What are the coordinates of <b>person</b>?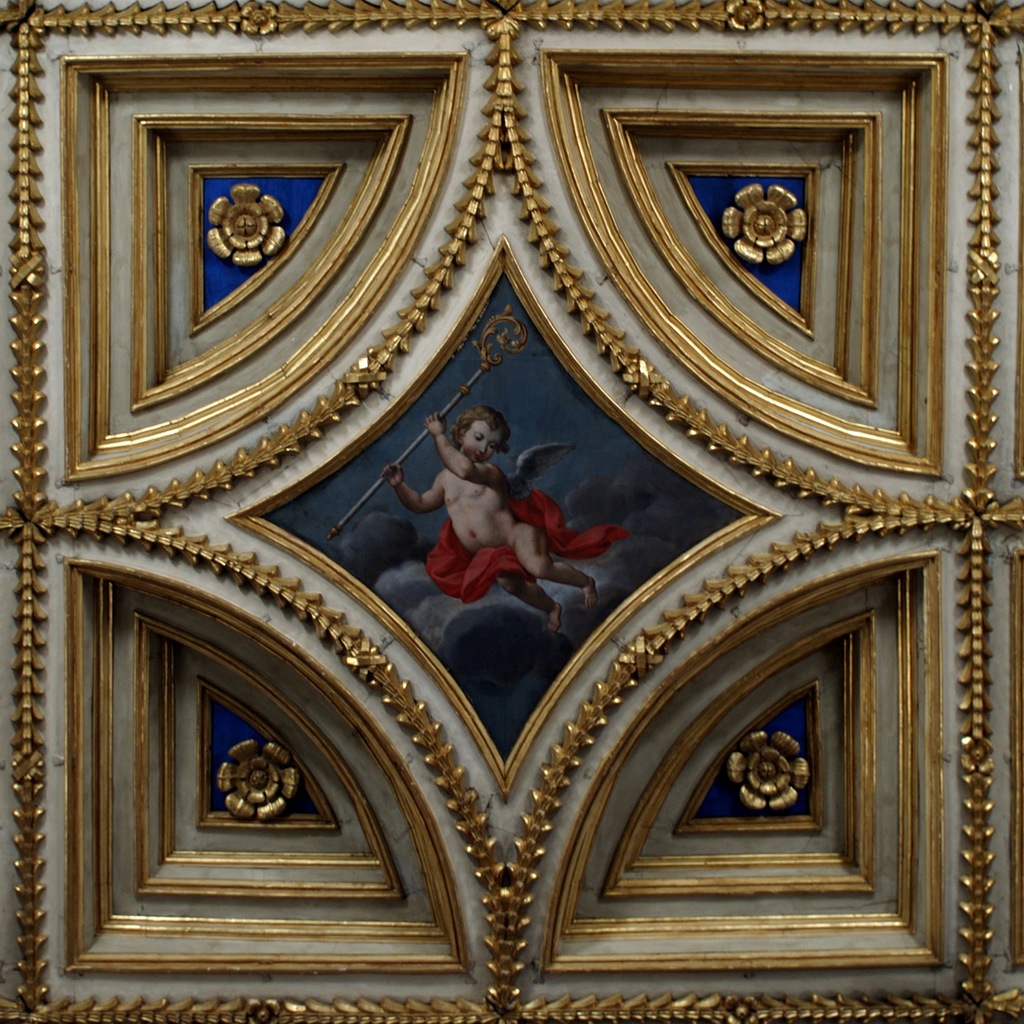
{"x1": 394, "y1": 392, "x2": 577, "y2": 662}.
